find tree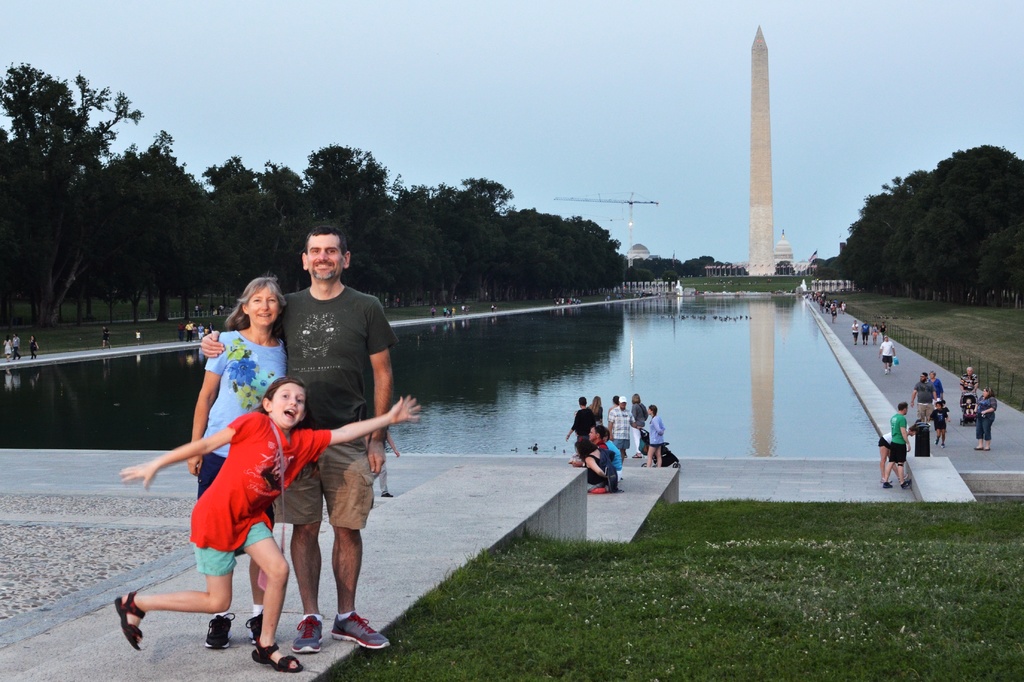
rect(778, 258, 797, 275)
